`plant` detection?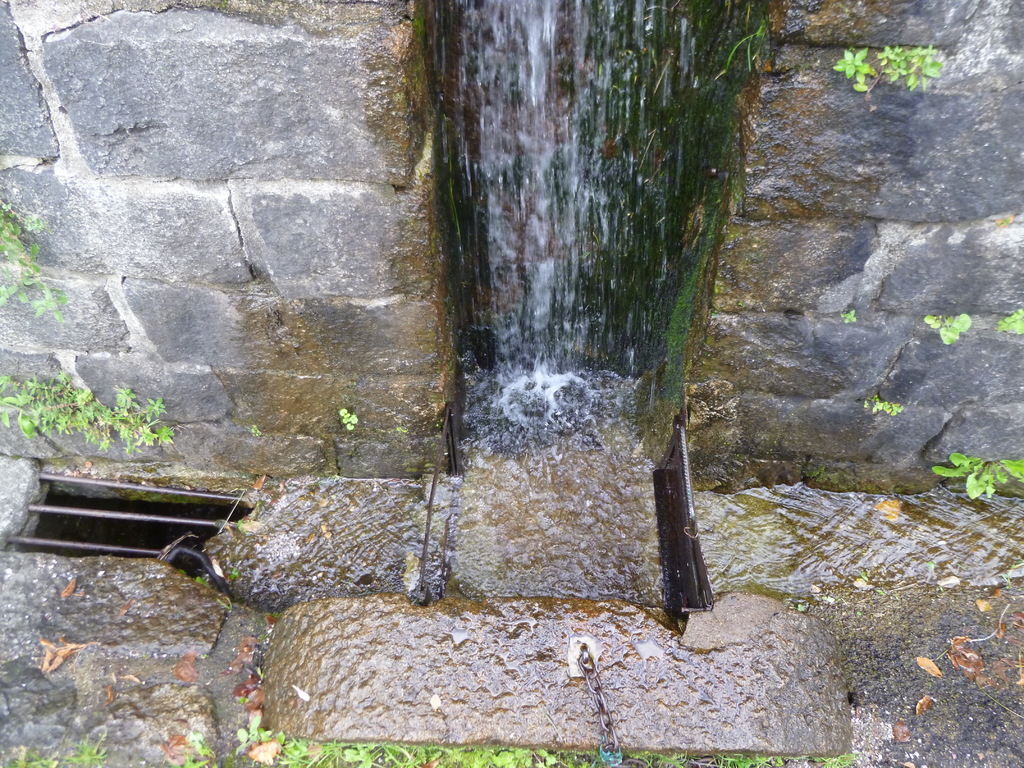
detection(234, 723, 272, 751)
